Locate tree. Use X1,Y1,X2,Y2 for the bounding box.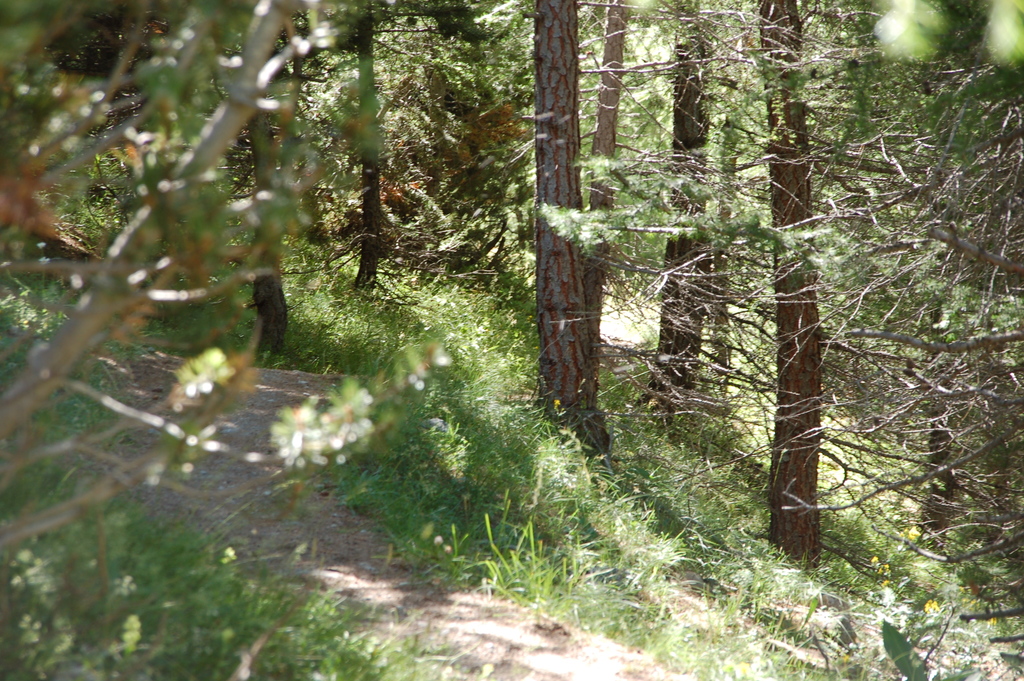
716,0,744,375.
